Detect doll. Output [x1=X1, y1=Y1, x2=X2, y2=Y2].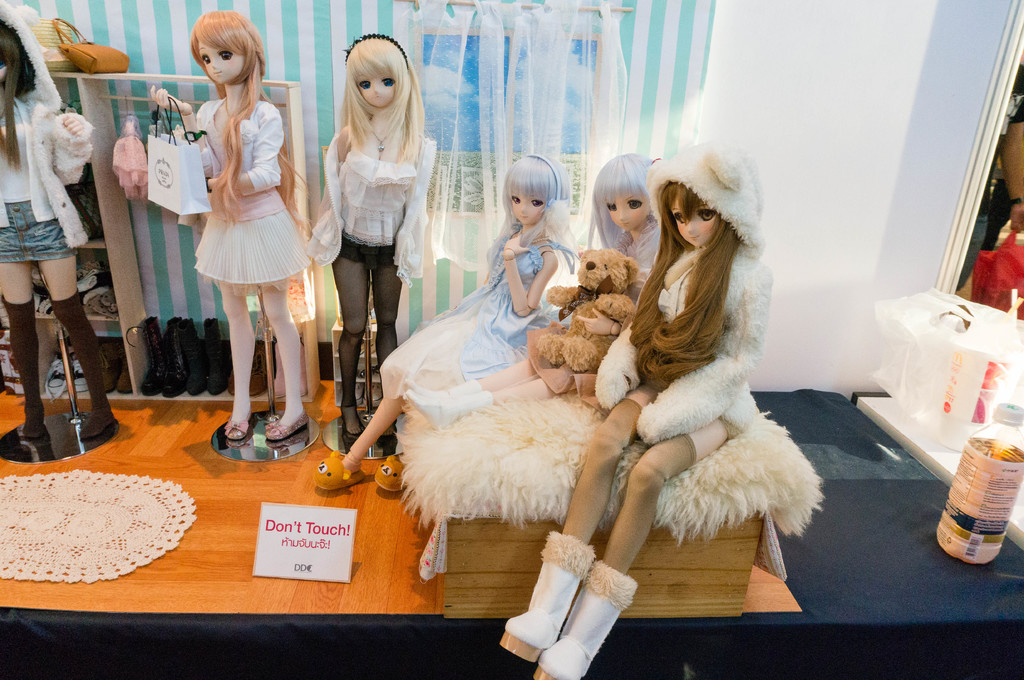
[x1=409, y1=150, x2=664, y2=427].
